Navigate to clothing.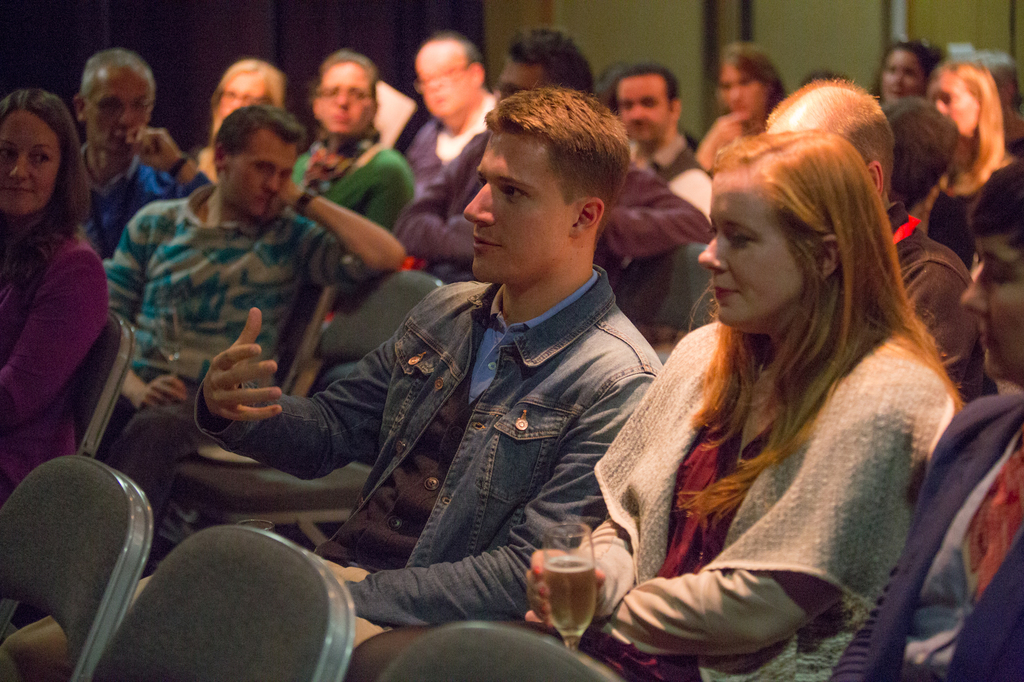
Navigation target: 294:126:414:237.
